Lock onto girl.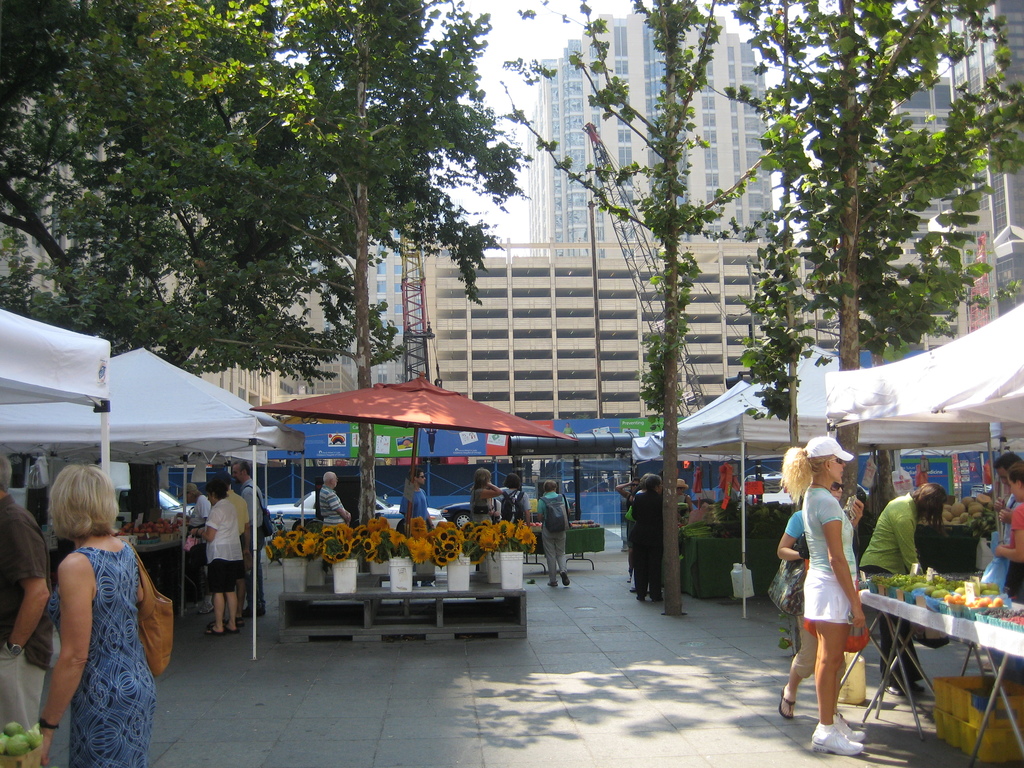
Locked: locate(778, 479, 863, 719).
